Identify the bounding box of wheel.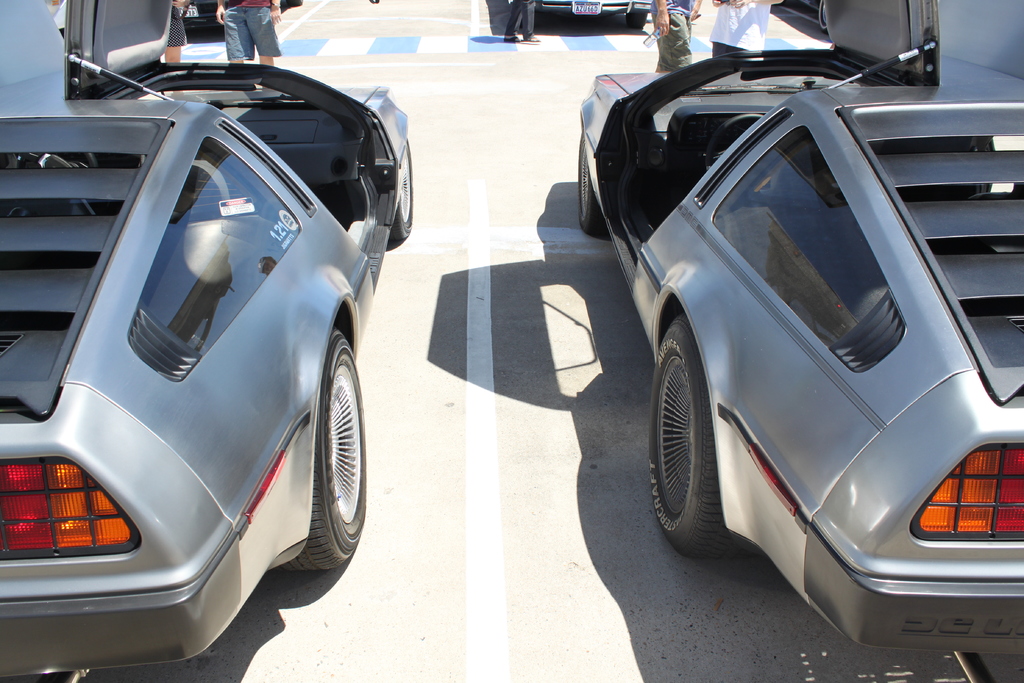
region(576, 129, 611, 236).
